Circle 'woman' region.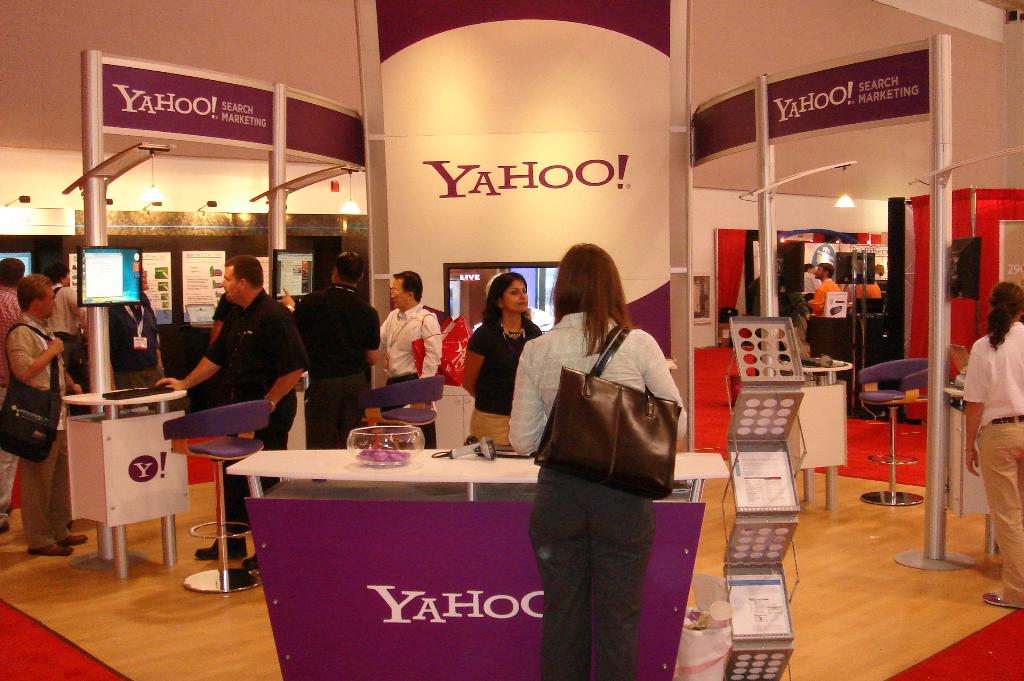
Region: (x1=445, y1=270, x2=551, y2=441).
